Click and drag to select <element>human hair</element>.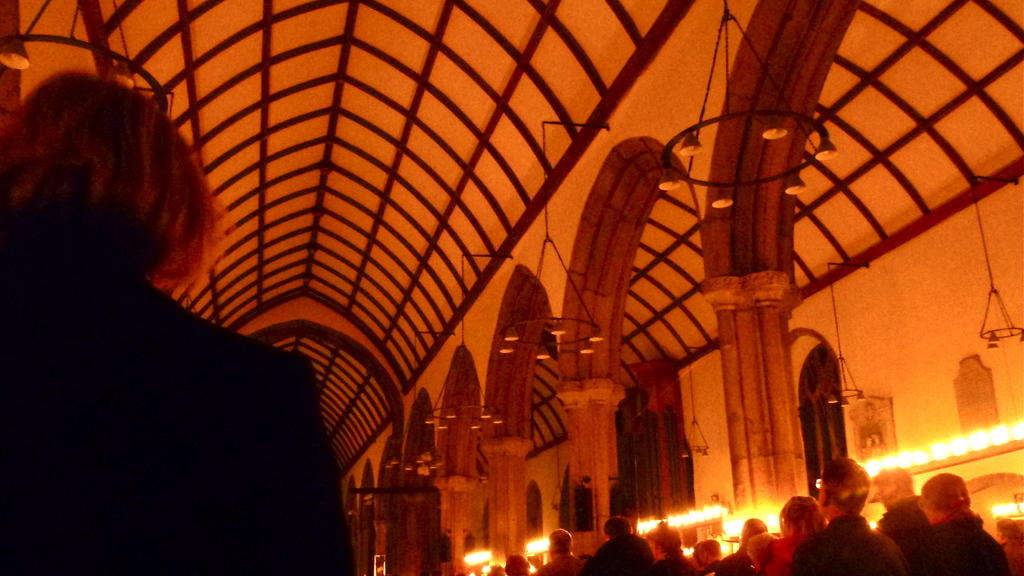
Selection: rect(10, 60, 199, 263).
